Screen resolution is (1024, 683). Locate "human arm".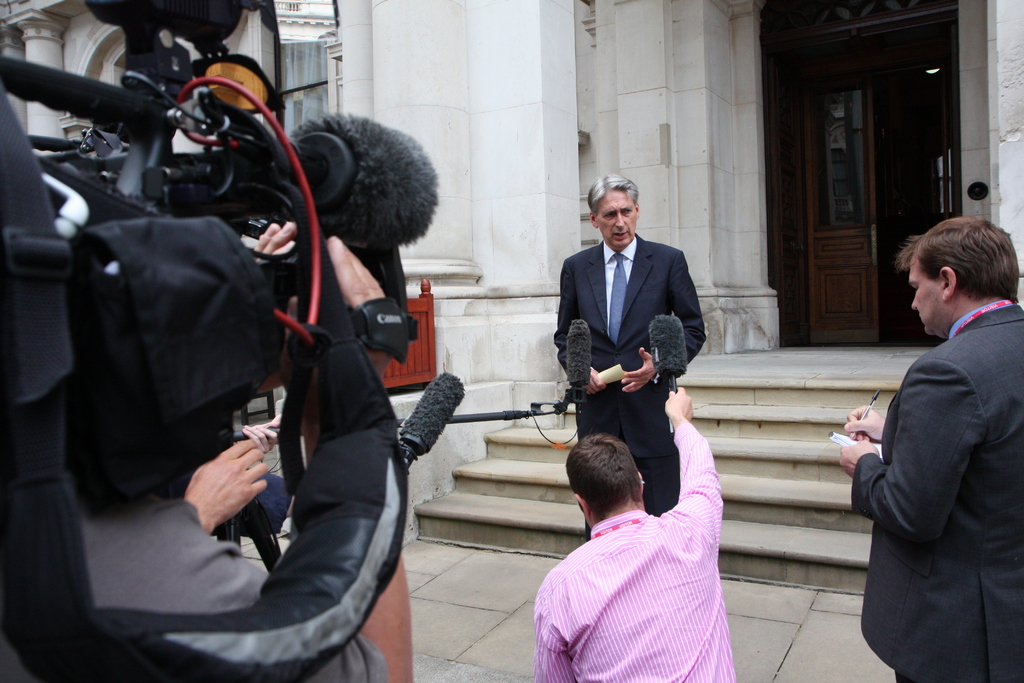
Rect(830, 359, 964, 555).
